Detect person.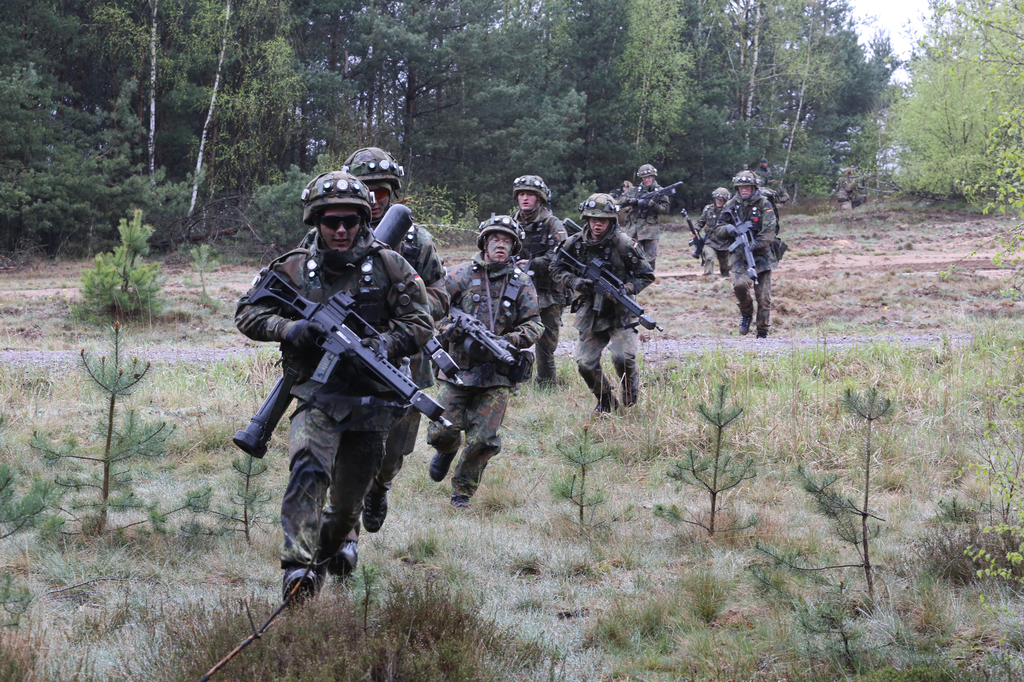
Detected at l=297, t=143, r=449, b=539.
